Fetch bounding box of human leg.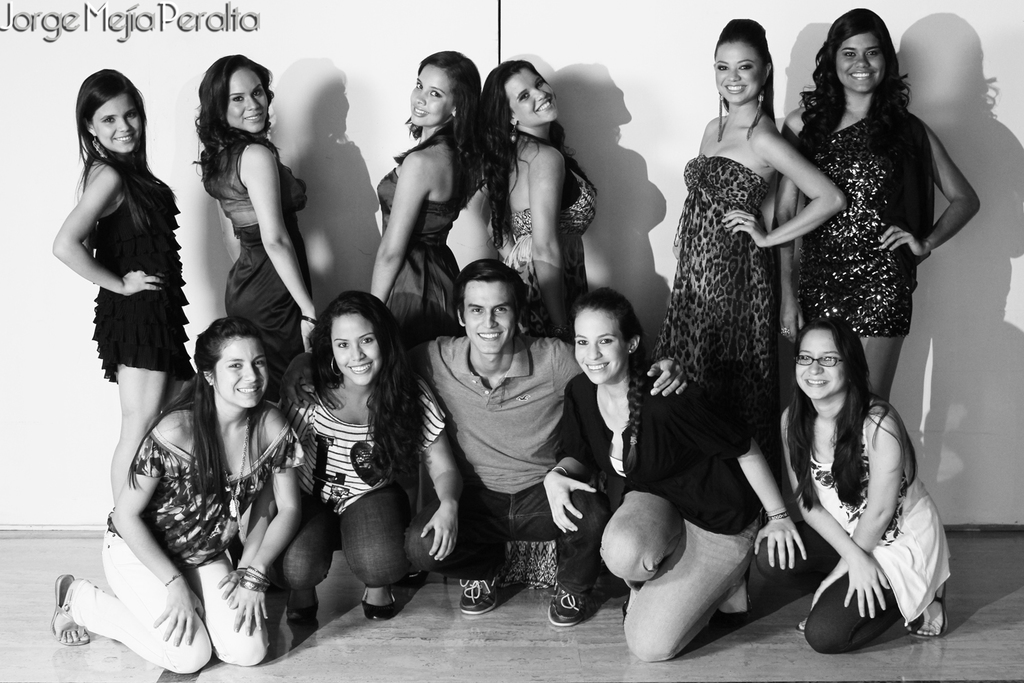
Bbox: (623, 524, 752, 662).
